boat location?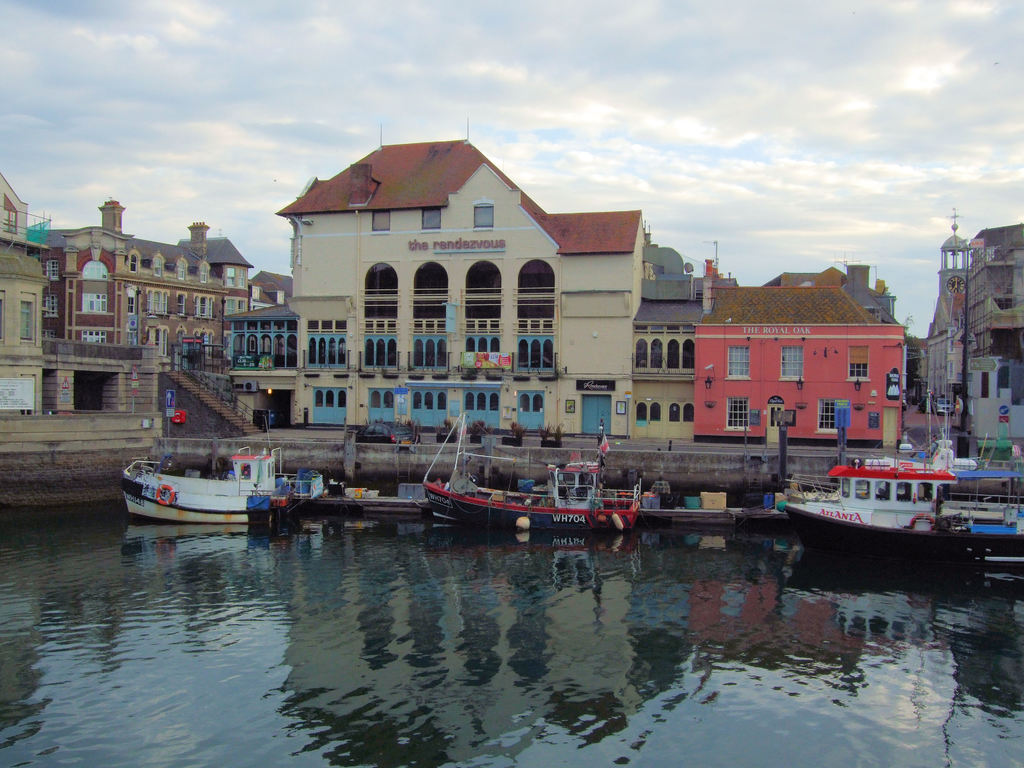
[x1=760, y1=423, x2=1005, y2=573]
